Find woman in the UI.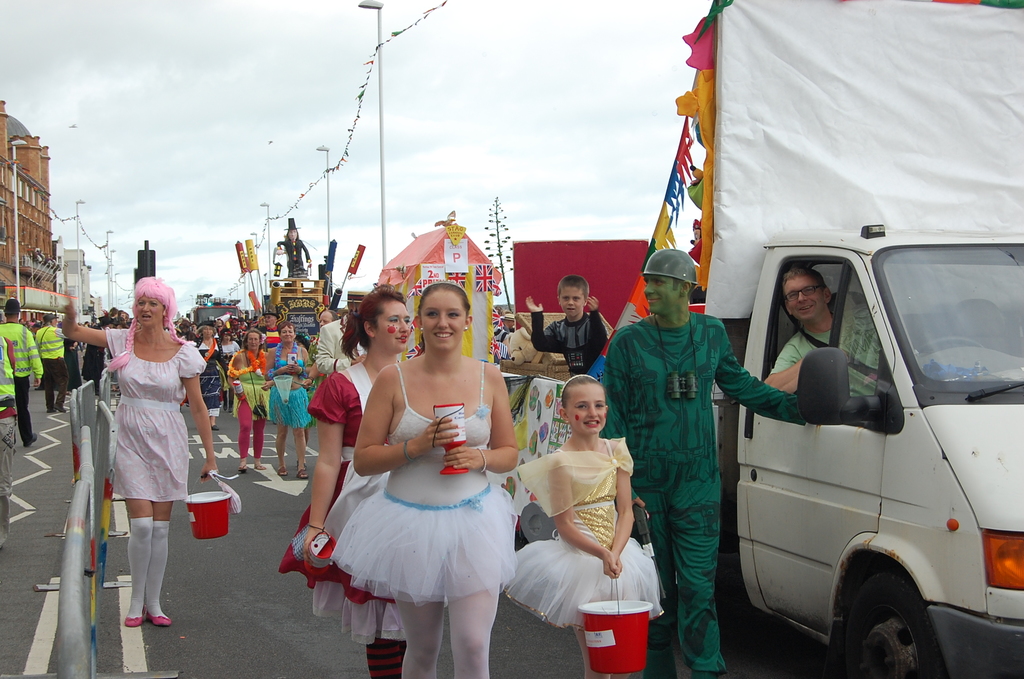
UI element at [left=228, top=329, right=270, bottom=468].
